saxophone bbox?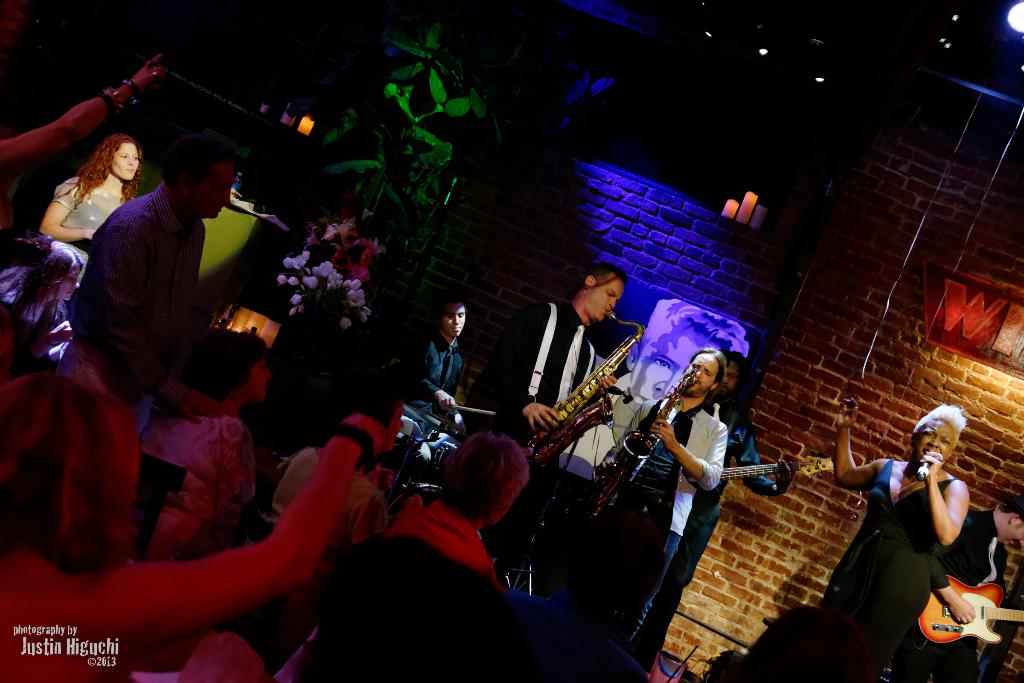
select_region(524, 308, 647, 466)
